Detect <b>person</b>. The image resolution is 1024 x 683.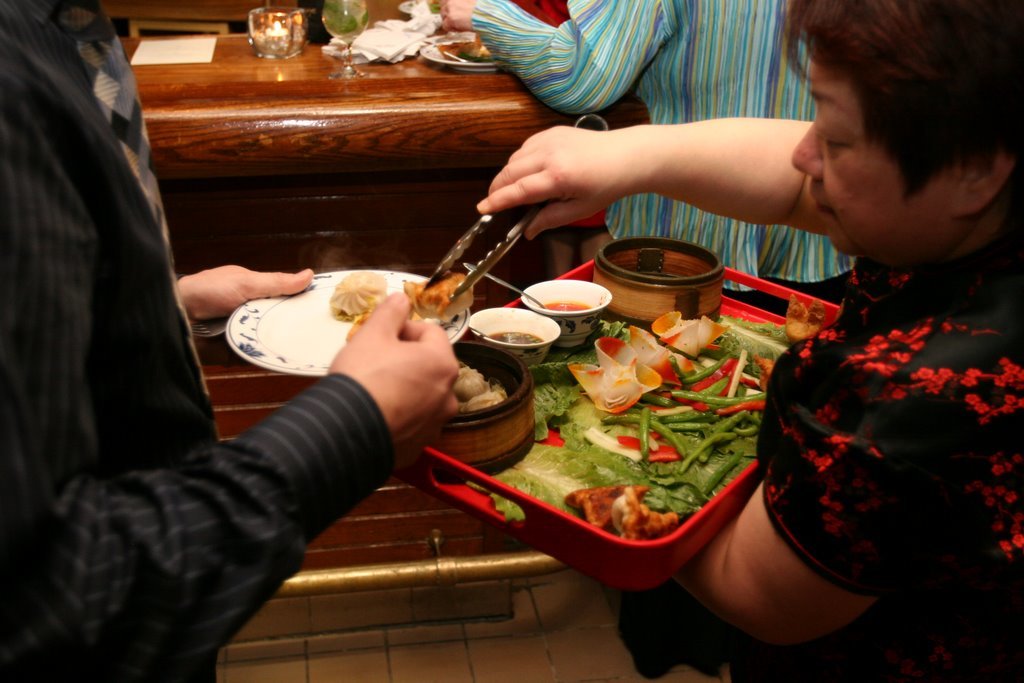
Rect(0, 0, 459, 679).
